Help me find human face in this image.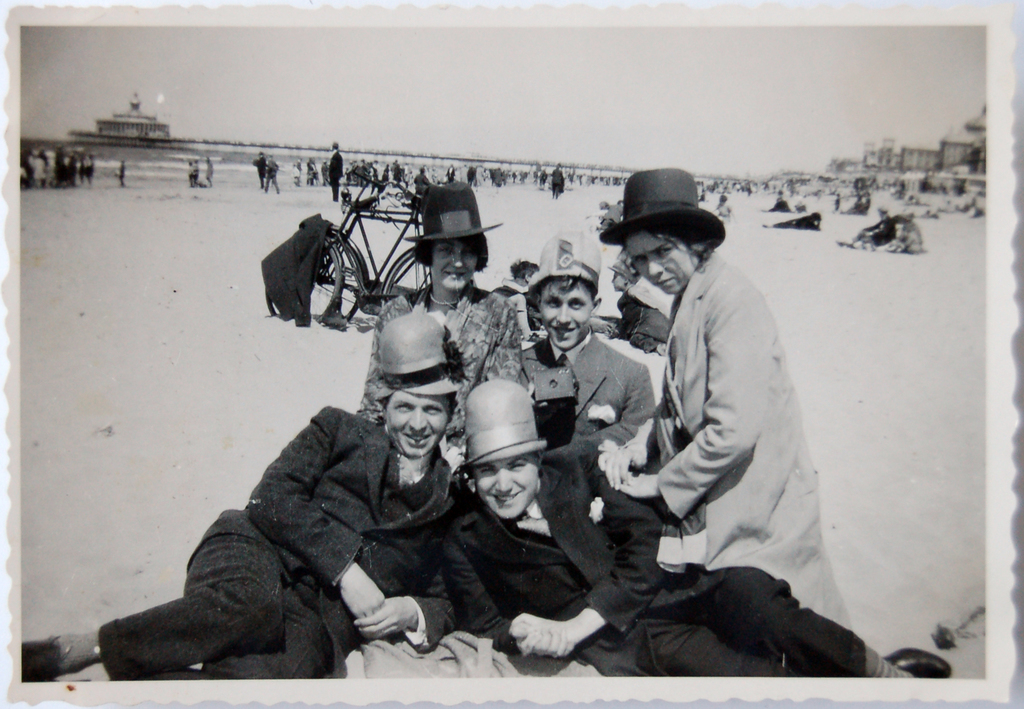
Found it: [386,391,448,459].
